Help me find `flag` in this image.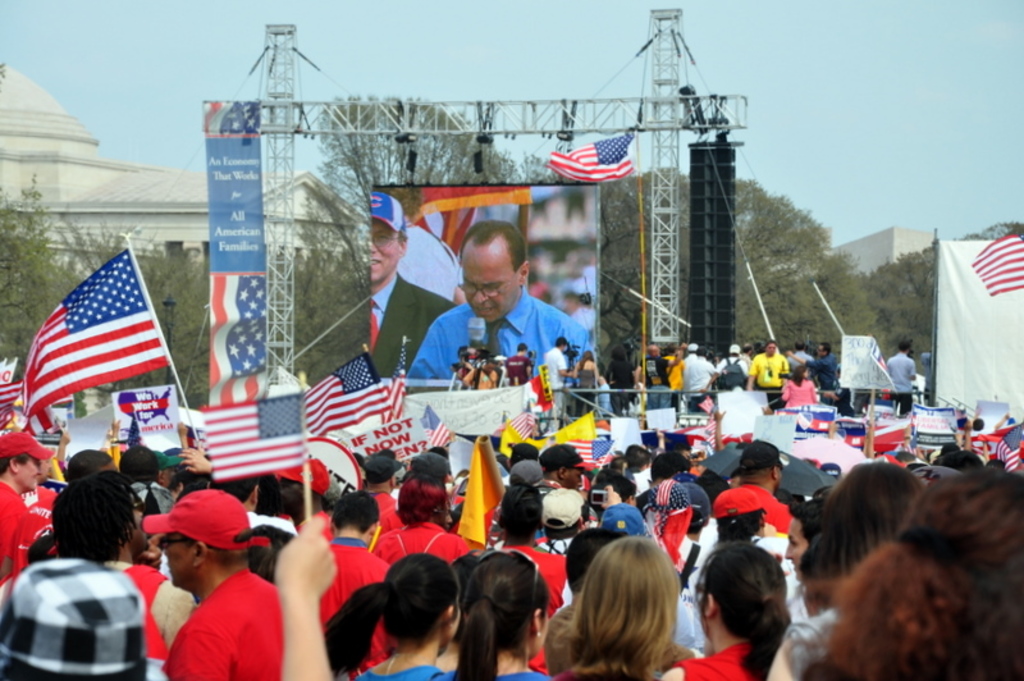
Found it: (458, 439, 517, 544).
